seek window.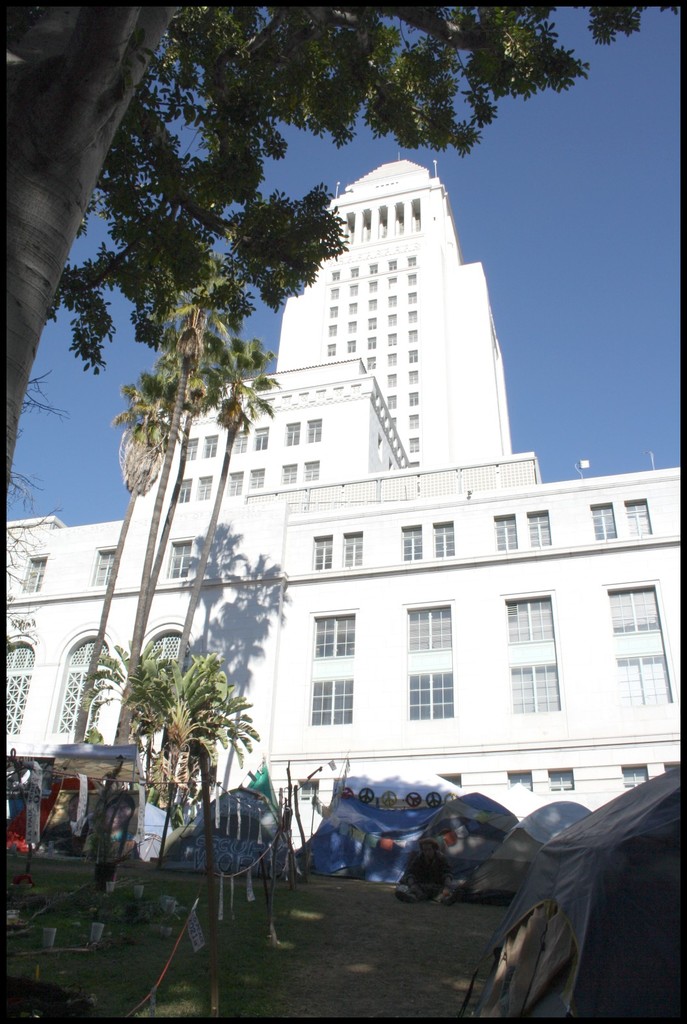
(303, 462, 319, 481).
